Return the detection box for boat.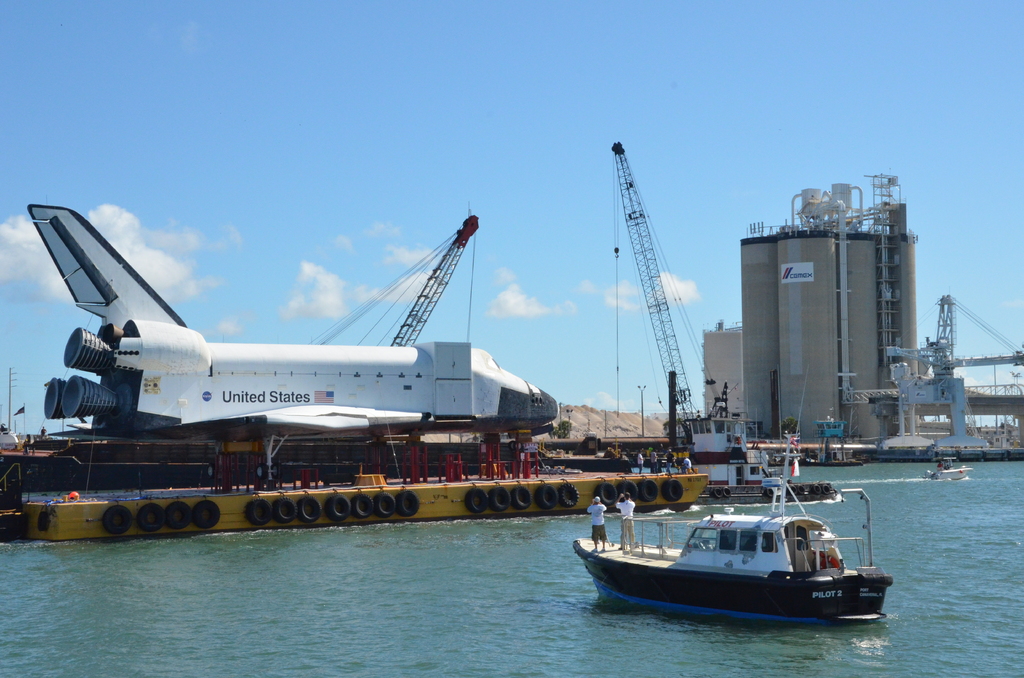
{"left": 571, "top": 463, "right": 890, "bottom": 629}.
